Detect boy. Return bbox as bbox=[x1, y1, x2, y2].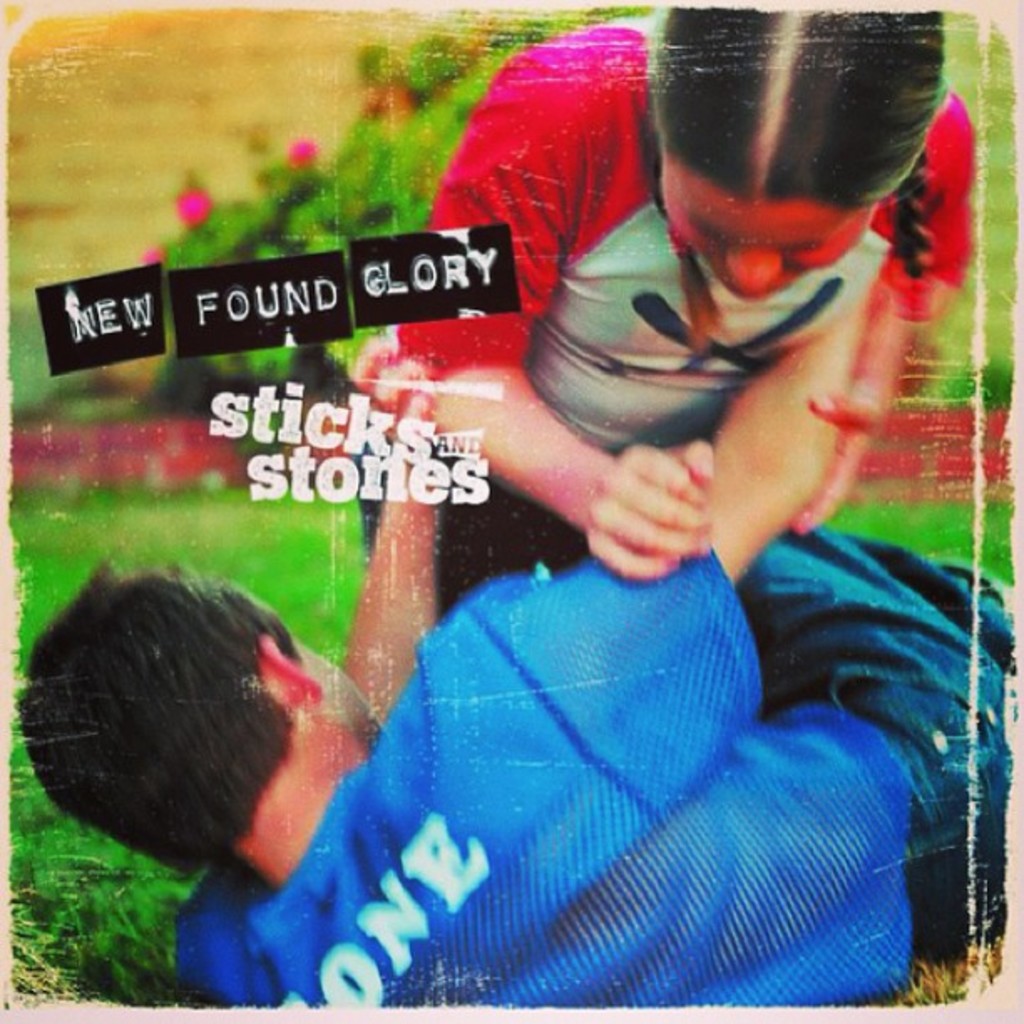
bbox=[18, 330, 994, 1007].
